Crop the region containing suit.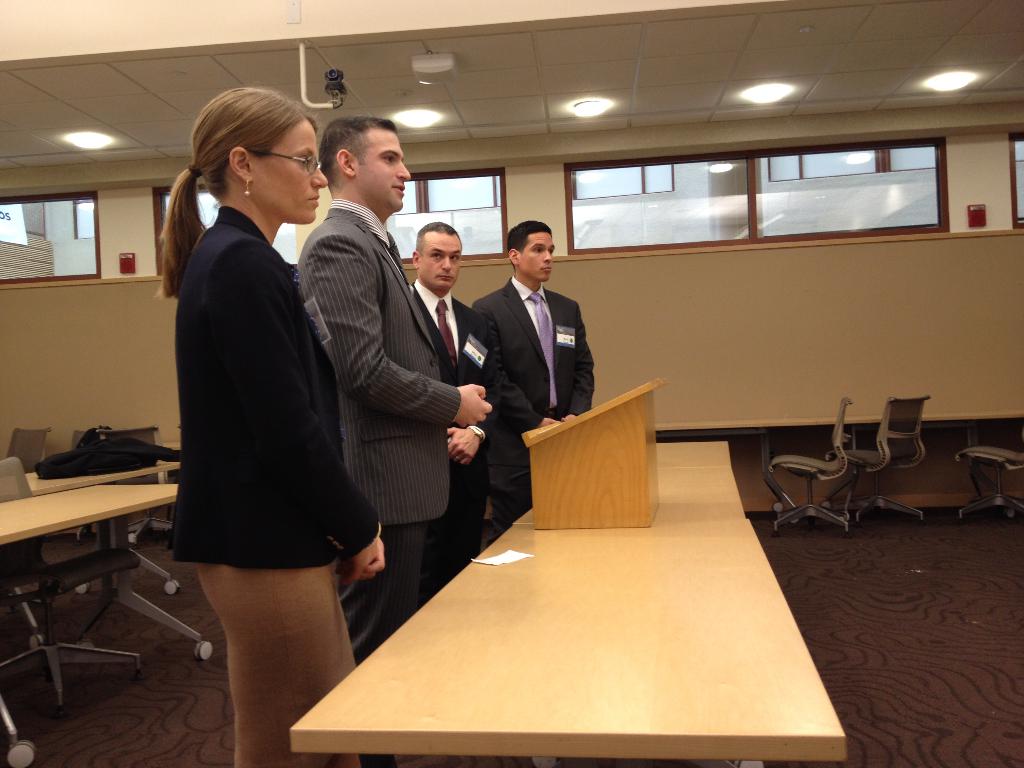
Crop region: box=[477, 279, 598, 531].
